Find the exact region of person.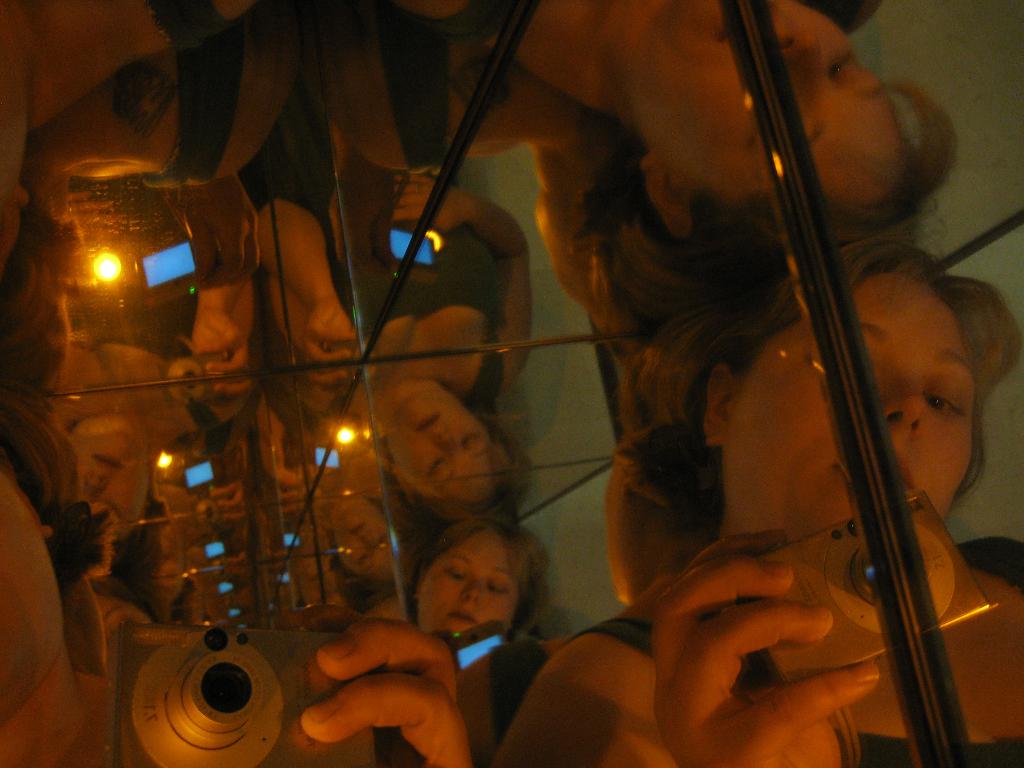
Exact region: pyautogui.locateOnScreen(494, 239, 1023, 767).
